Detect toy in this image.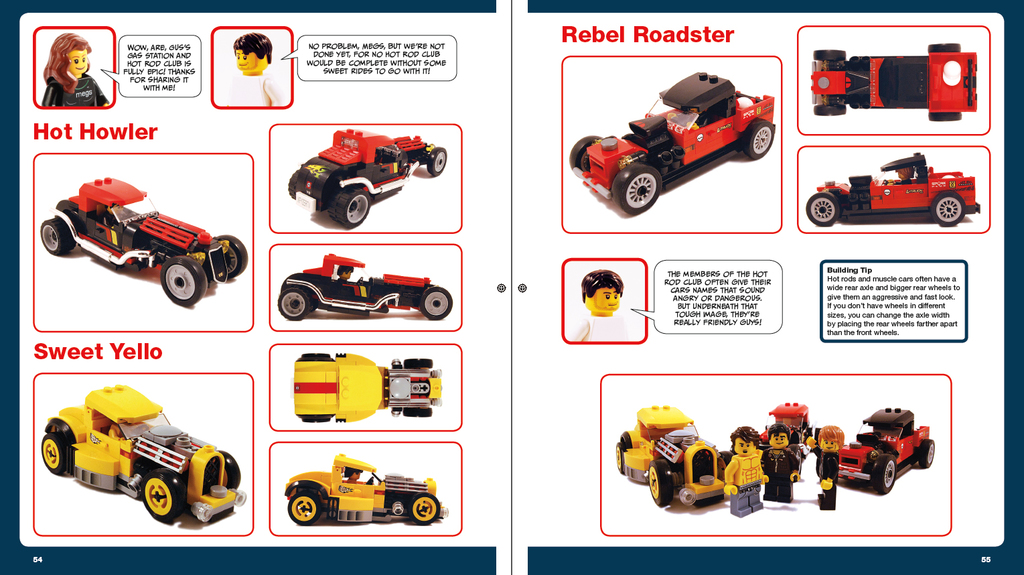
Detection: bbox(43, 33, 108, 108).
